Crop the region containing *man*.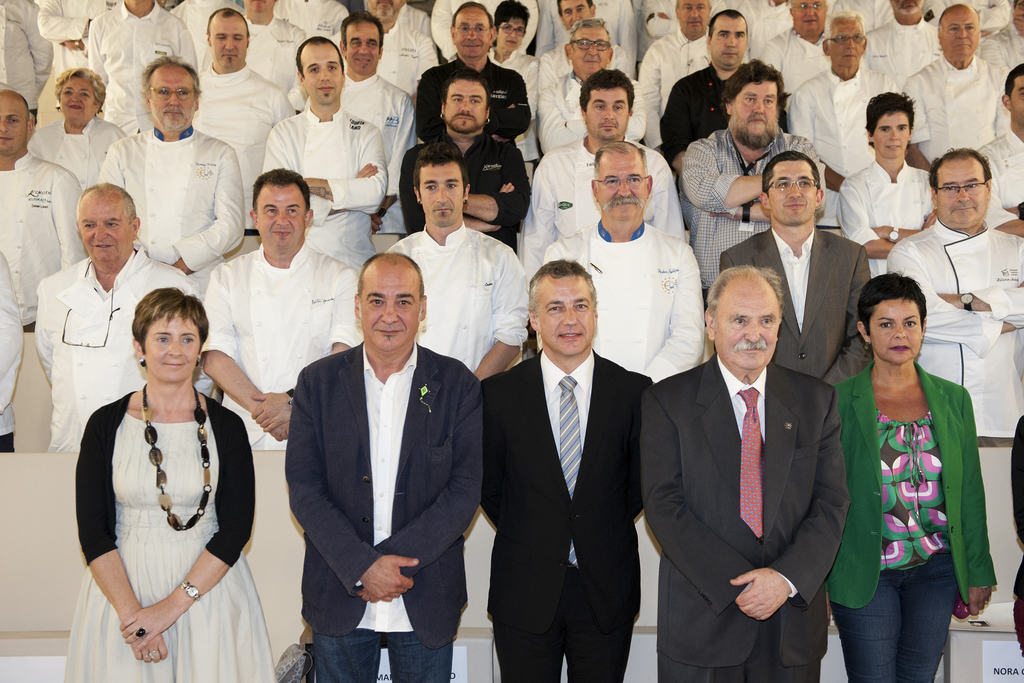
Crop region: x1=502, y1=76, x2=673, y2=274.
